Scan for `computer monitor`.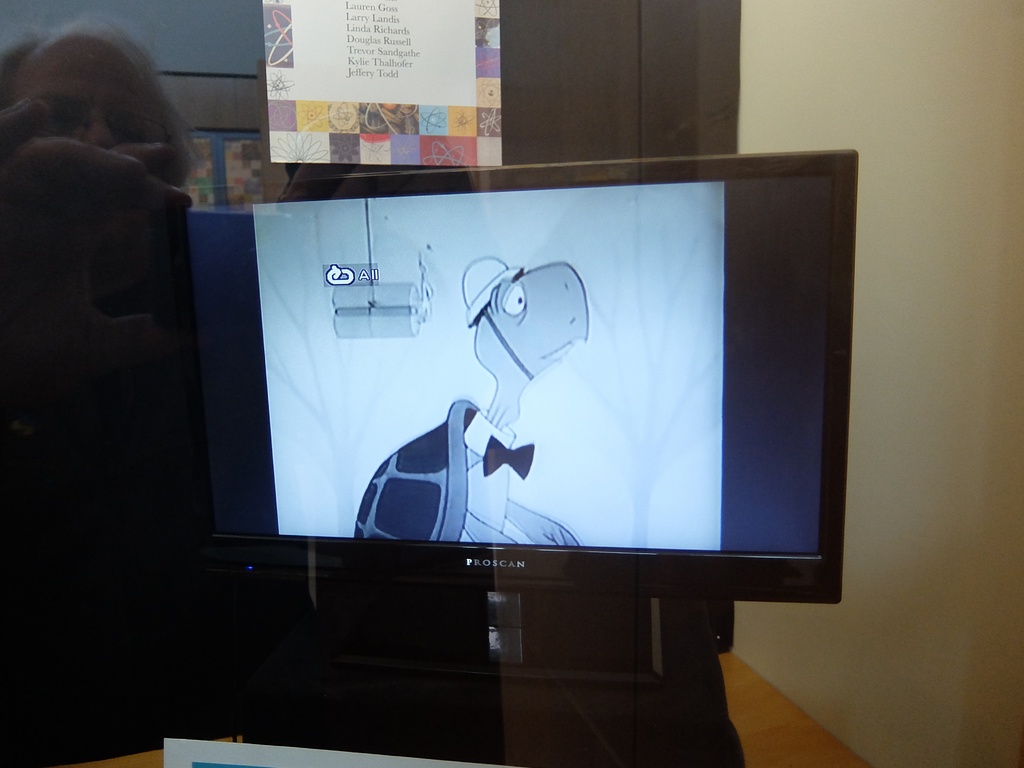
Scan result: box=[181, 148, 852, 607].
